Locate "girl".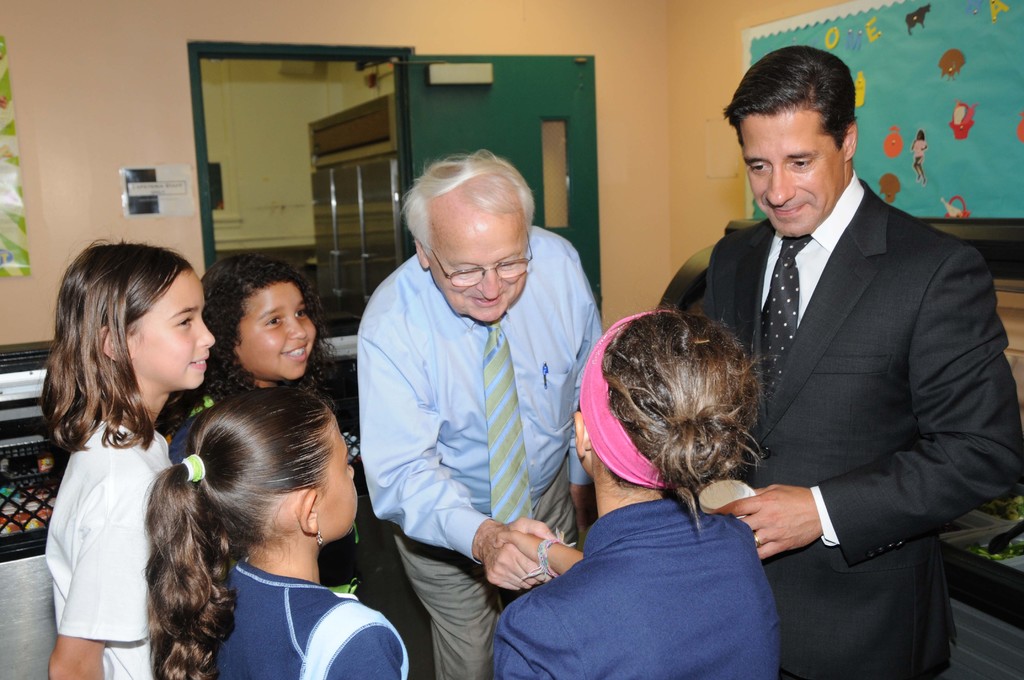
Bounding box: pyautogui.locateOnScreen(169, 256, 356, 591).
